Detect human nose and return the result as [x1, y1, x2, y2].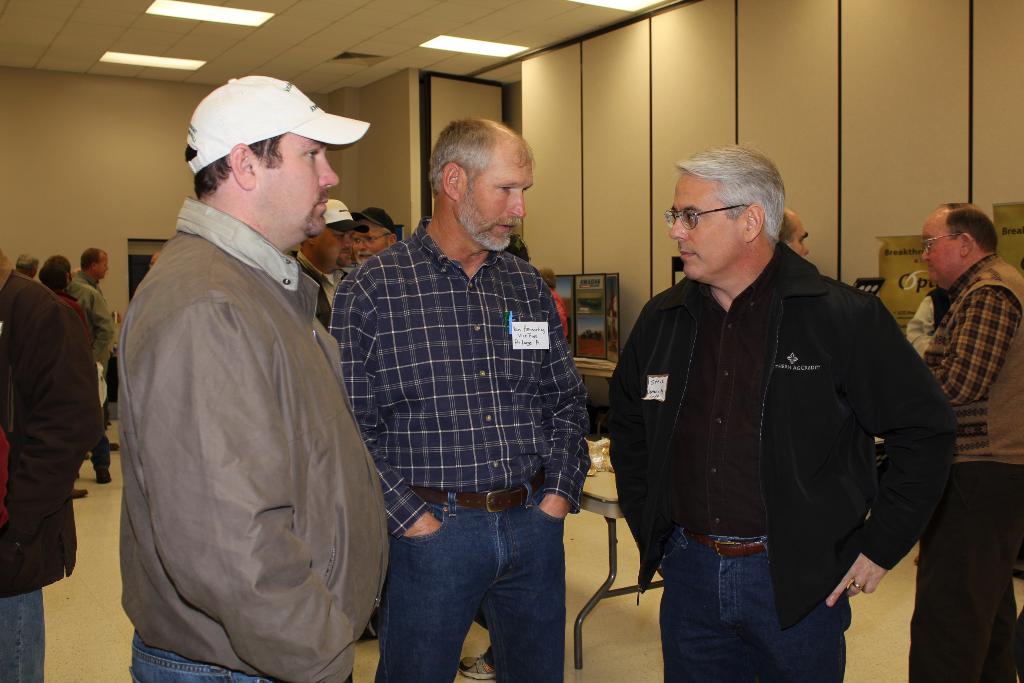
[316, 153, 341, 191].
